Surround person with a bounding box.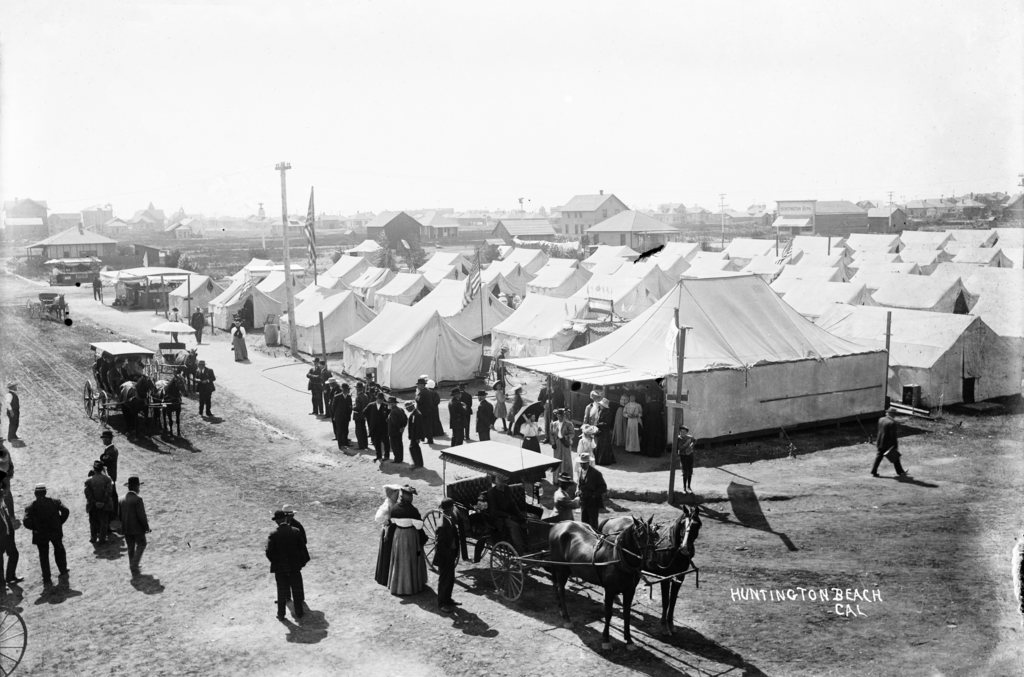
l=0, t=436, r=15, b=496.
